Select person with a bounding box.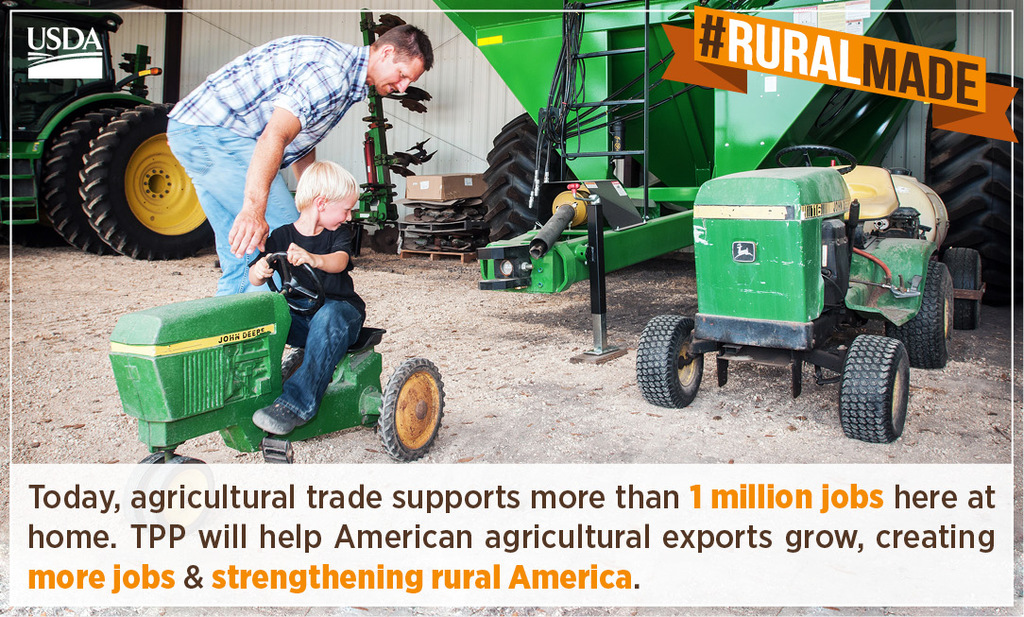
locate(244, 129, 382, 437).
